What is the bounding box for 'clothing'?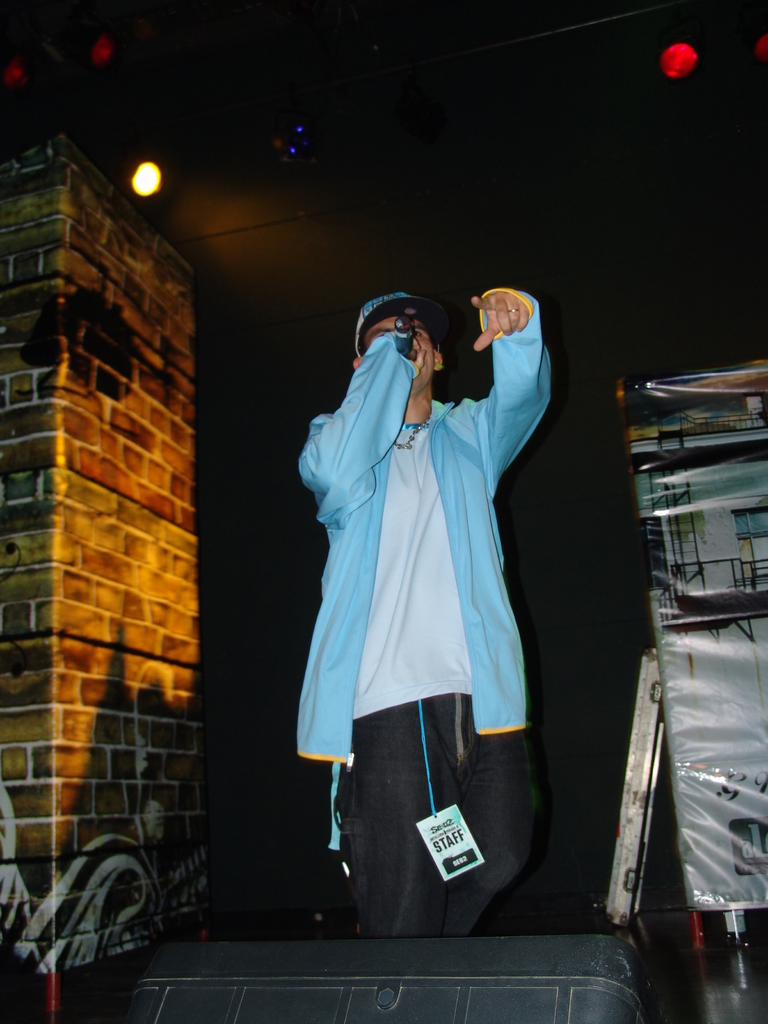
pyautogui.locateOnScreen(328, 690, 541, 957).
